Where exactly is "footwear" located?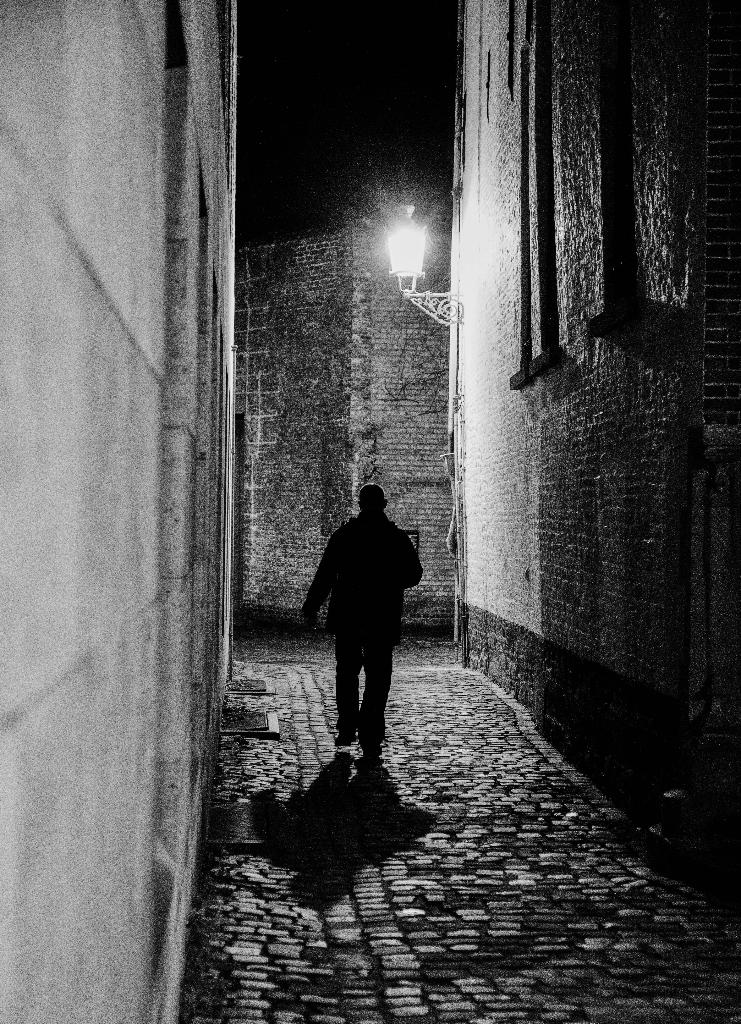
Its bounding box is rect(332, 740, 359, 757).
